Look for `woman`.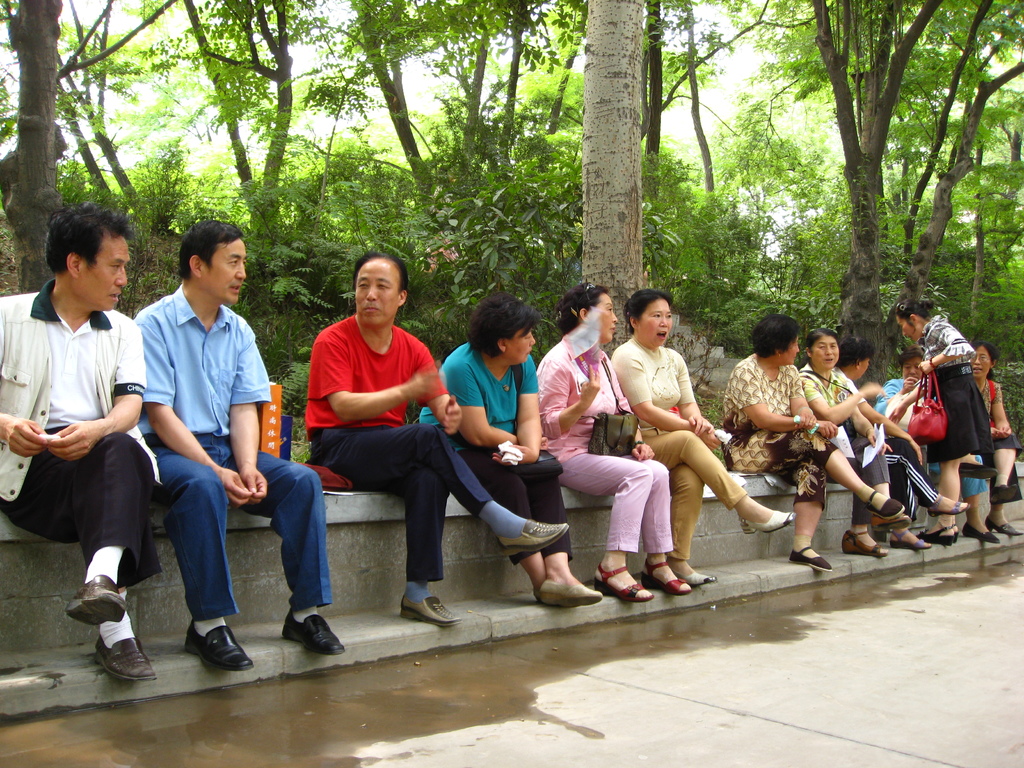
Found: (716, 313, 919, 587).
